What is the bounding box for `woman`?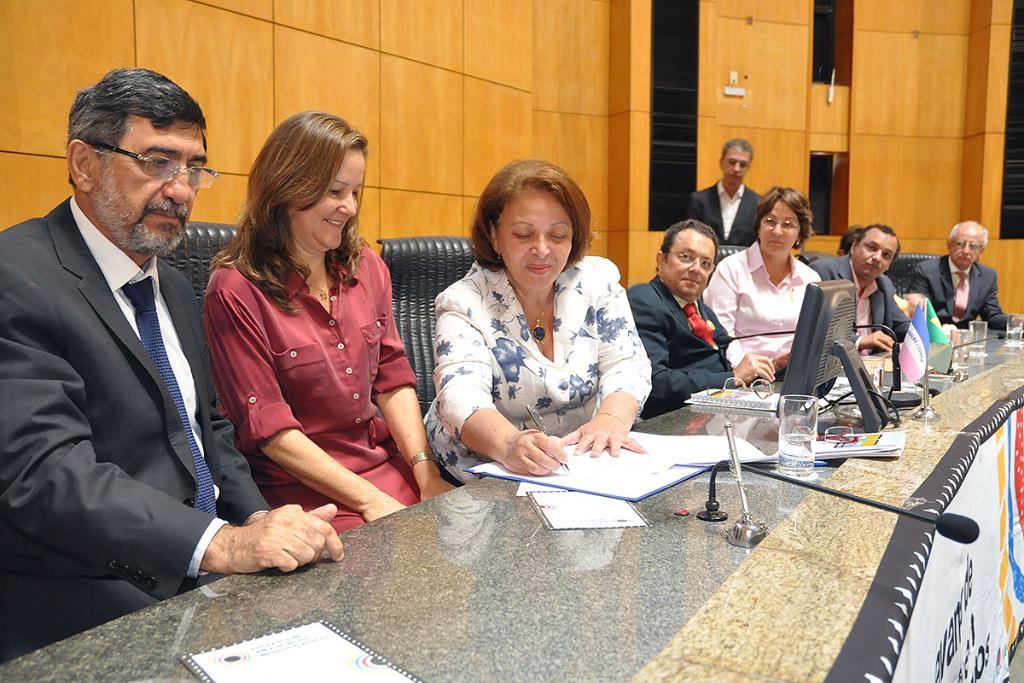
200, 108, 462, 558.
